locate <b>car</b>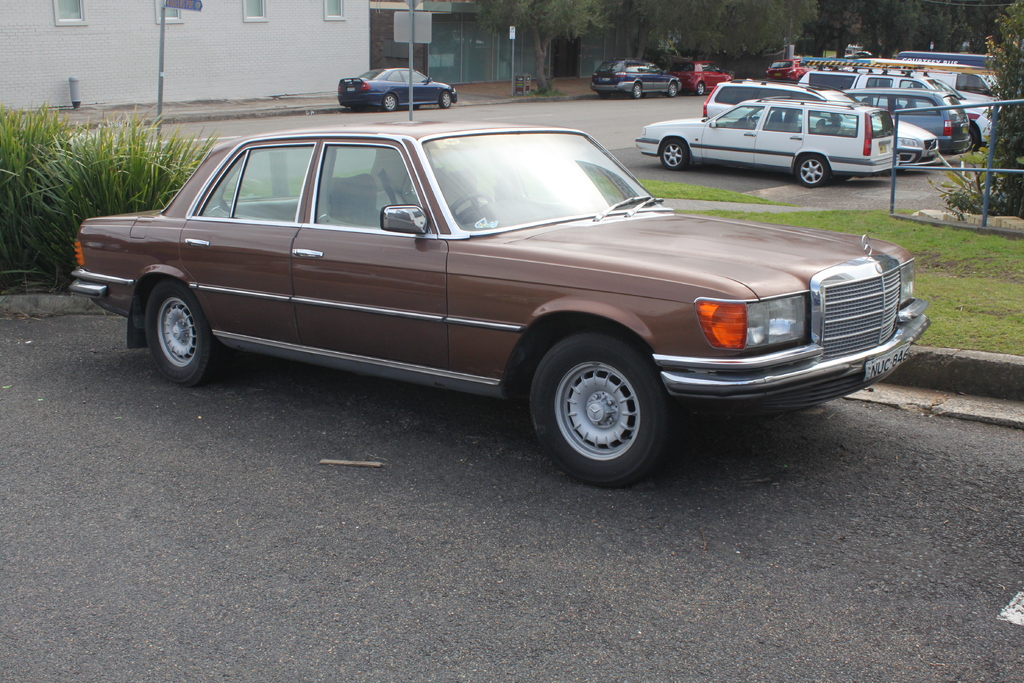
667, 60, 733, 95
